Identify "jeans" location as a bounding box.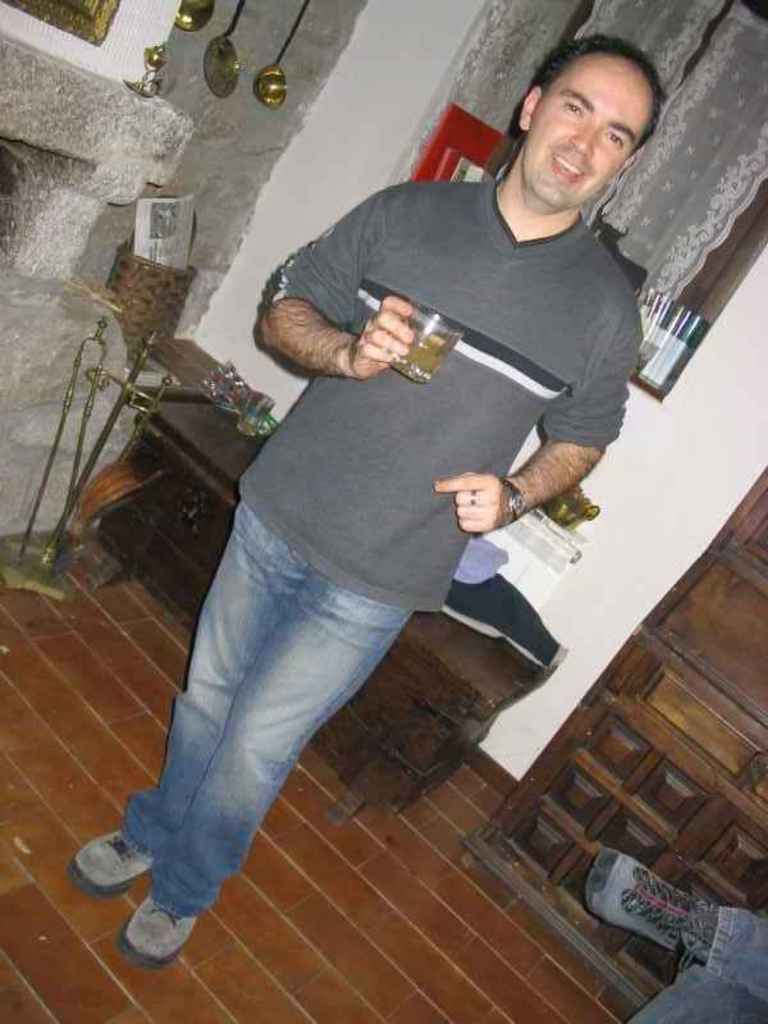
86:486:463:952.
